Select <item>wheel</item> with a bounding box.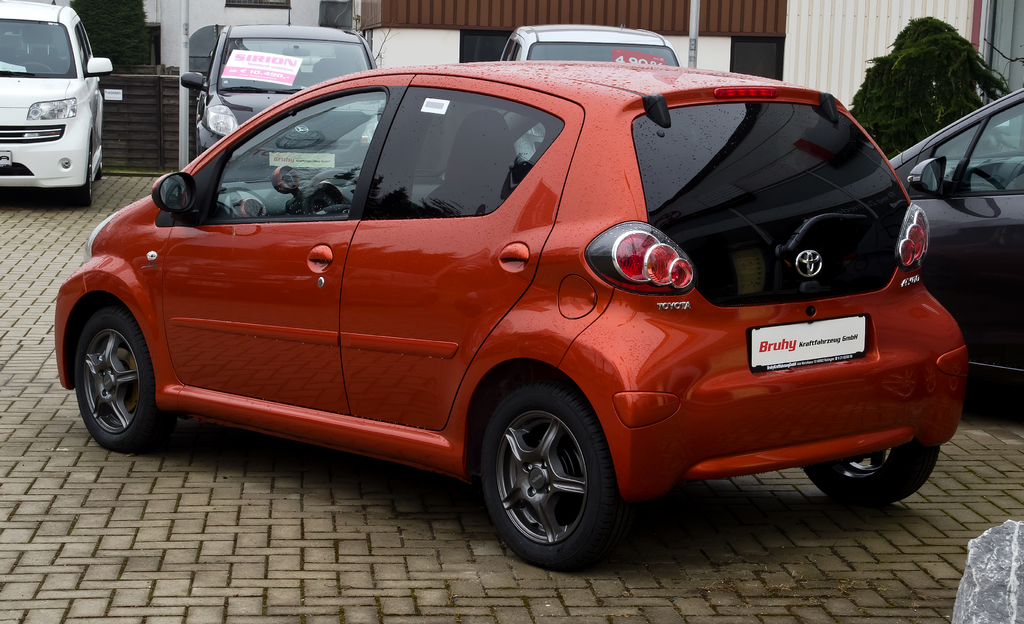
left=68, top=142, right=91, bottom=209.
